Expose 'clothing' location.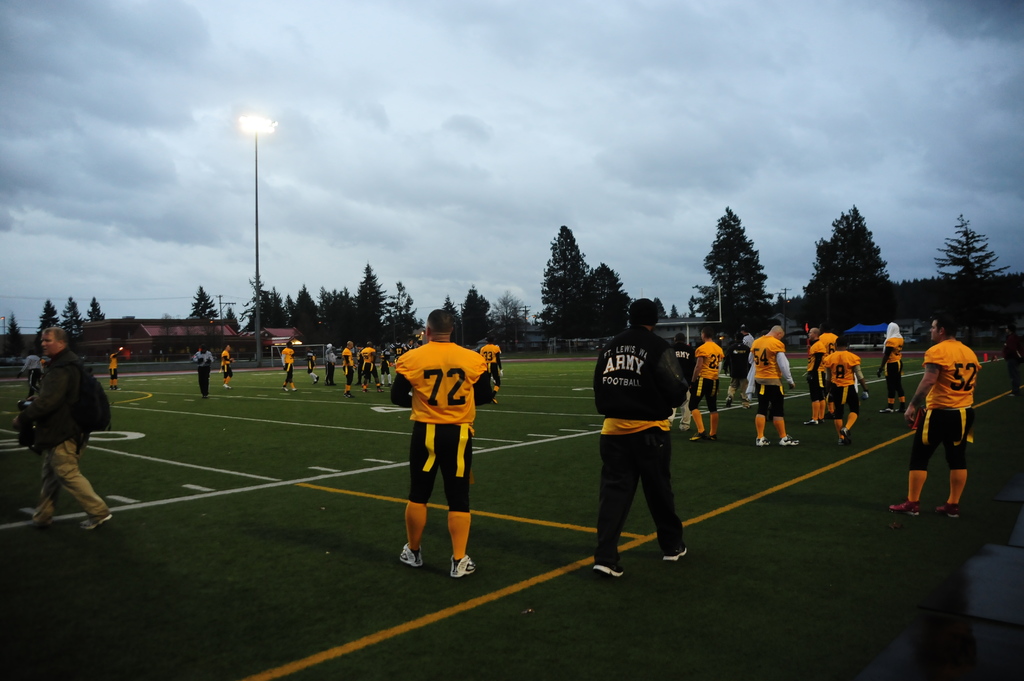
Exposed at l=821, t=348, r=862, b=438.
